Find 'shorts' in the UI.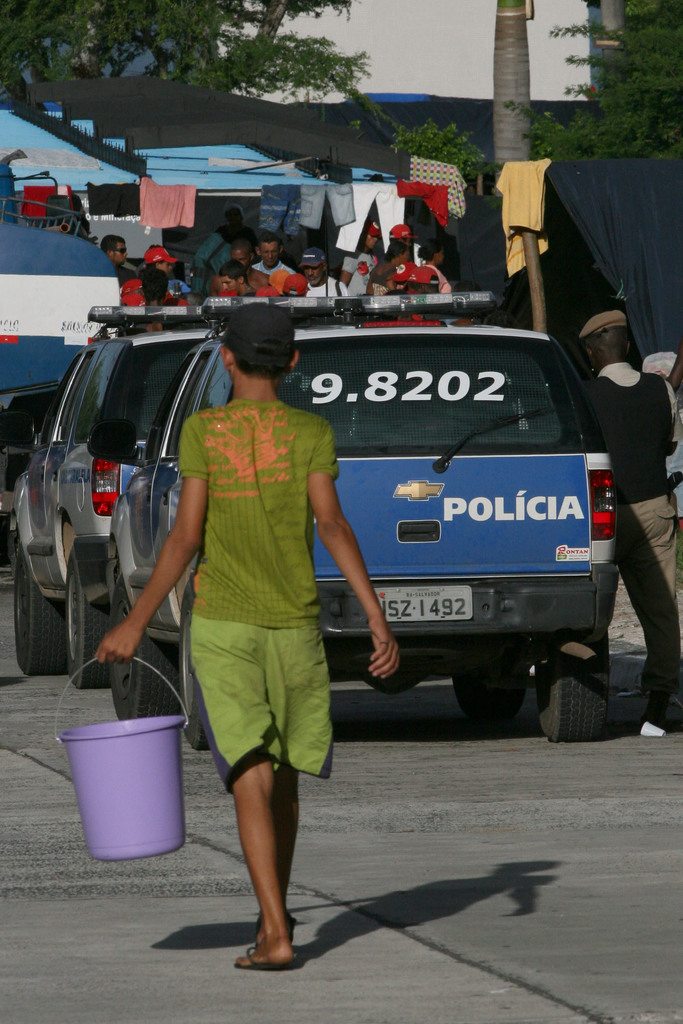
UI element at l=188, t=623, r=332, b=769.
